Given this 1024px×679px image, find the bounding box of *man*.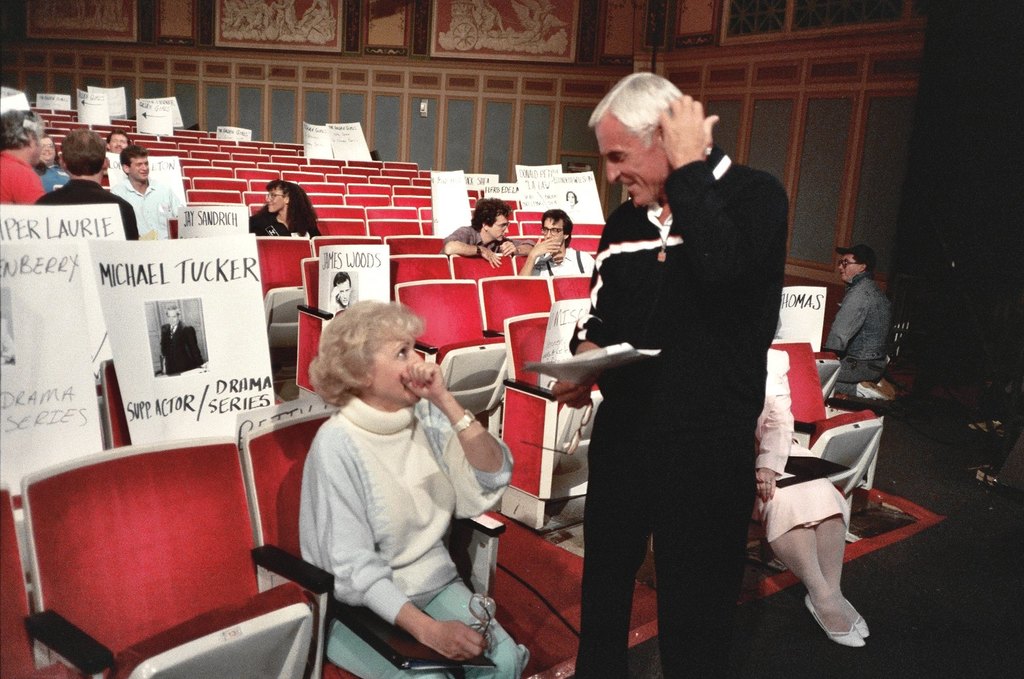
pyautogui.locateOnScreen(517, 208, 599, 276).
